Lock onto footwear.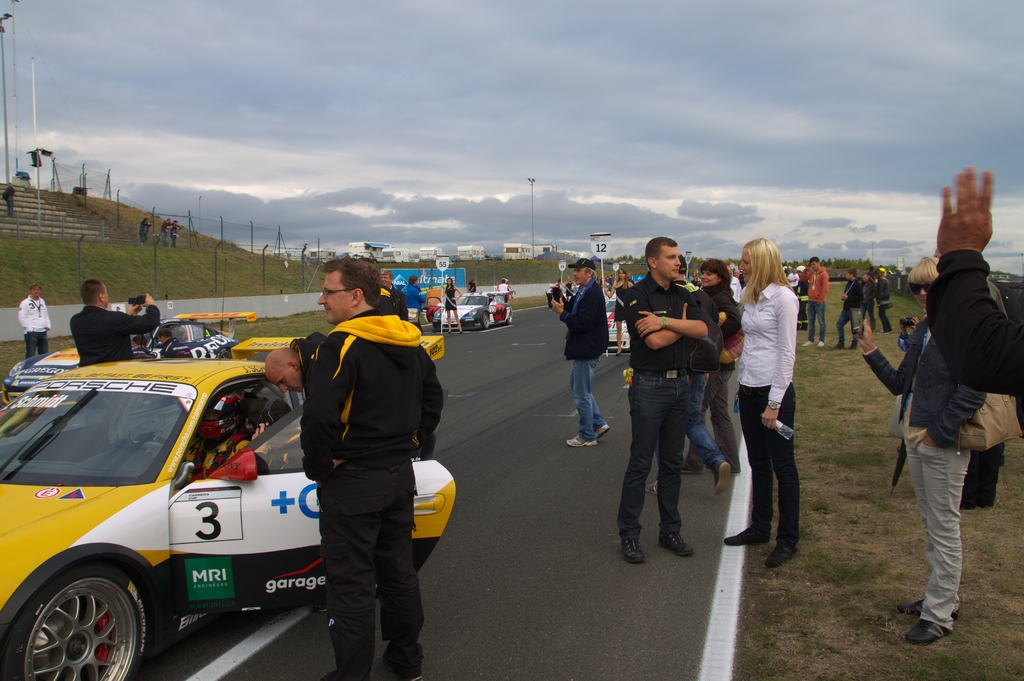
Locked: (897,598,966,618).
